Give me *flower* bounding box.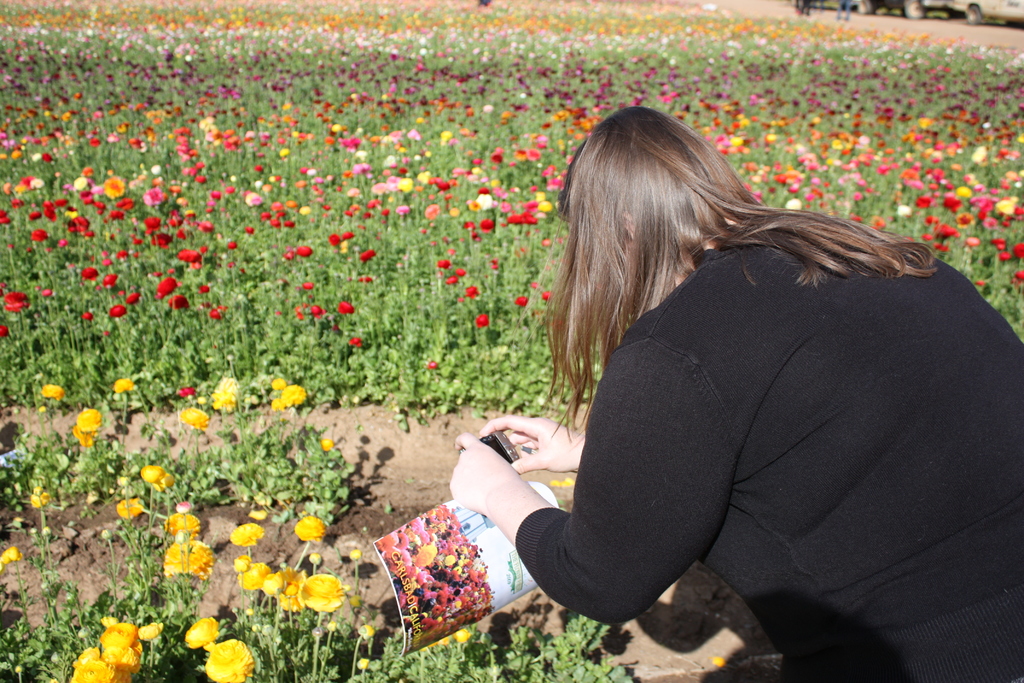
<box>37,381,66,400</box>.
